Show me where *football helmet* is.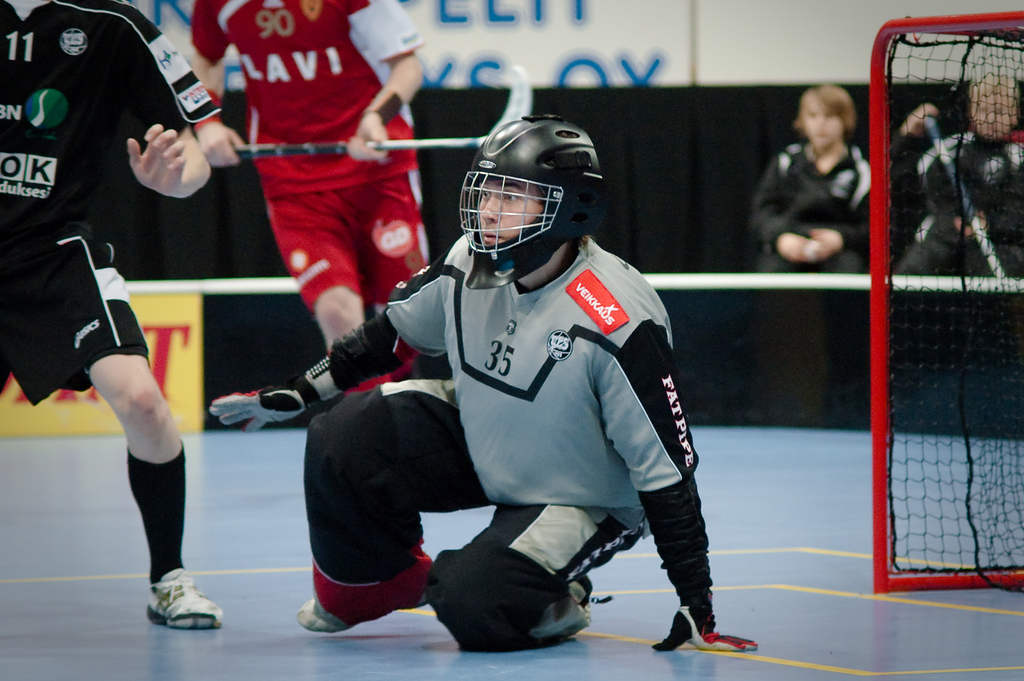
*football helmet* is at detection(443, 115, 609, 273).
